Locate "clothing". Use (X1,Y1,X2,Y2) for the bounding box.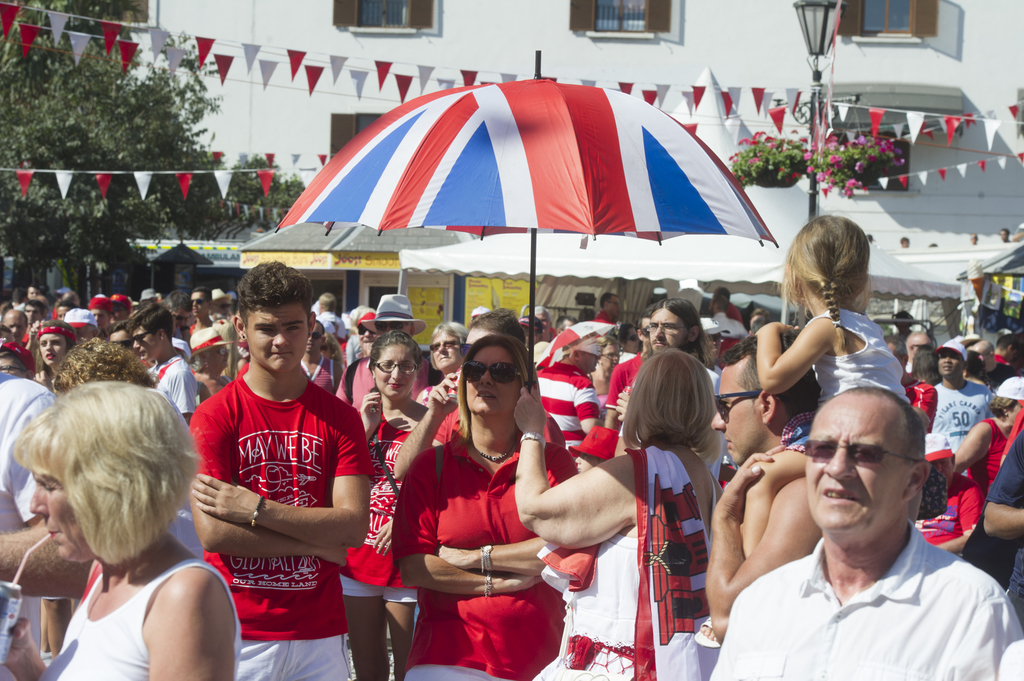
(390,432,579,680).
